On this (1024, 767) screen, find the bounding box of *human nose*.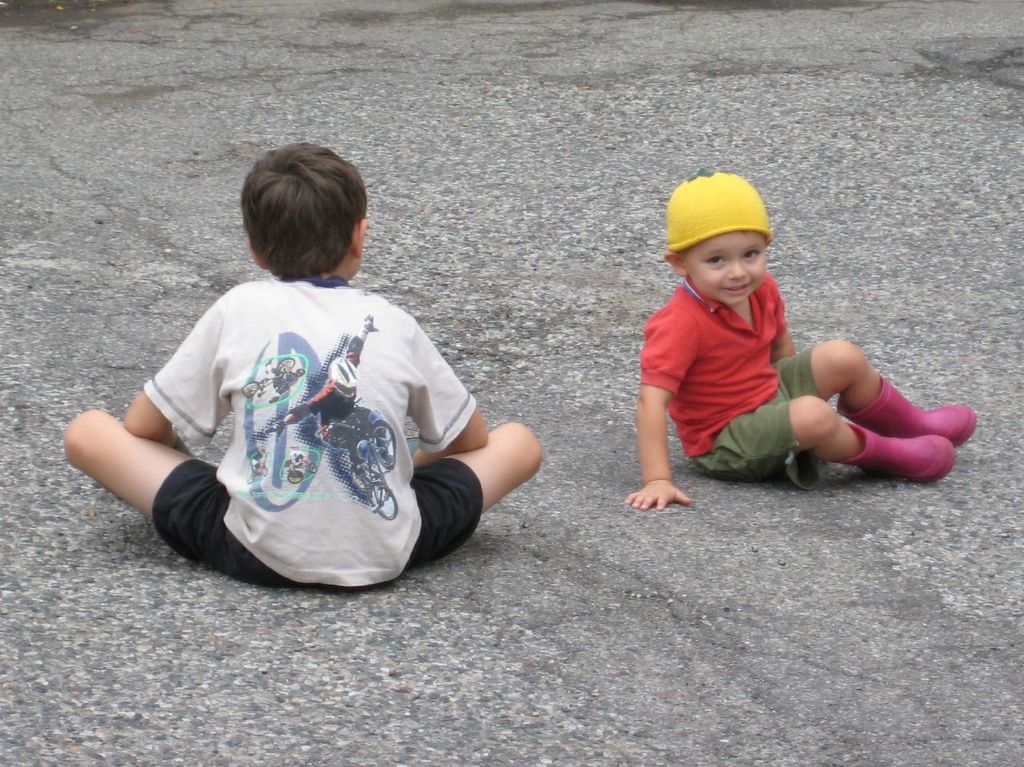
Bounding box: crop(726, 258, 747, 279).
